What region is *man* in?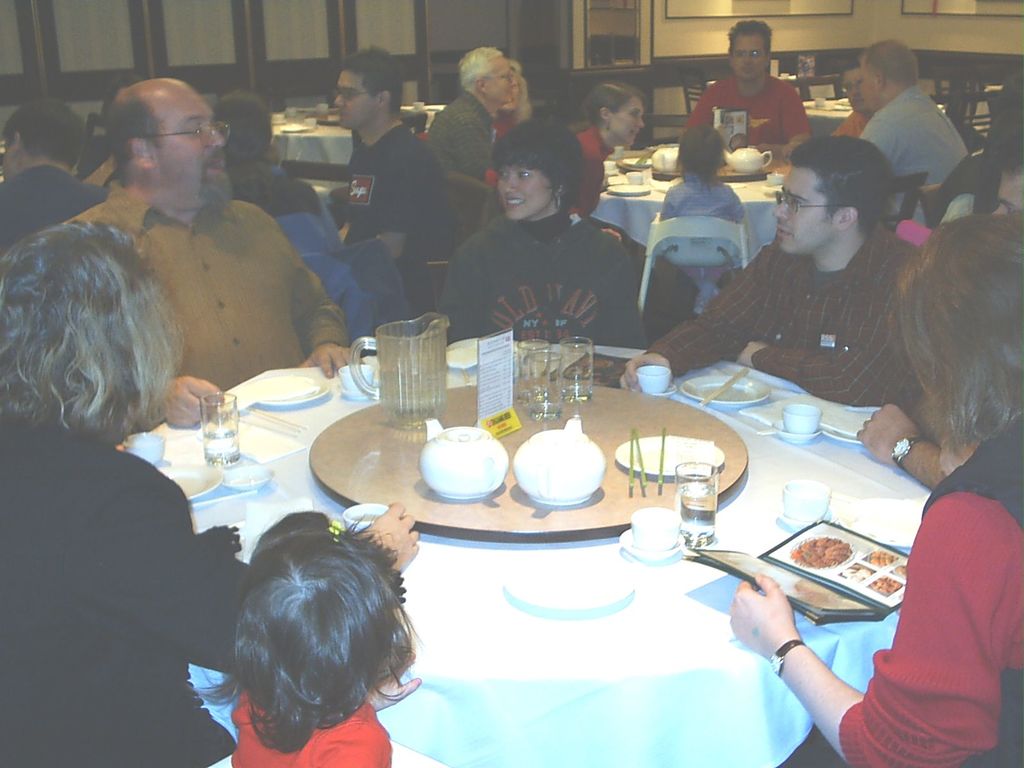
locate(0, 102, 103, 250).
